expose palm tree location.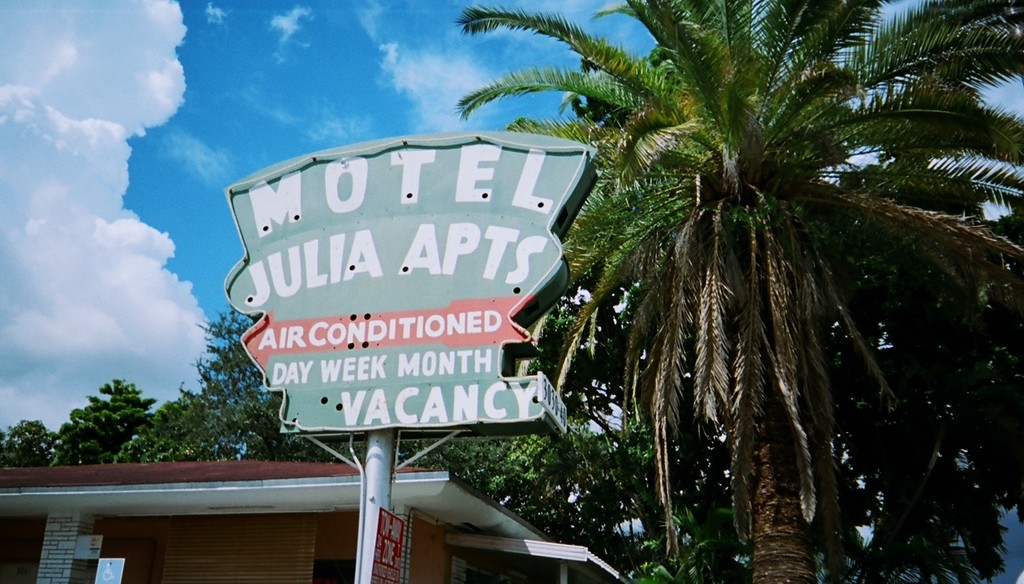
Exposed at detection(457, 0, 1023, 583).
